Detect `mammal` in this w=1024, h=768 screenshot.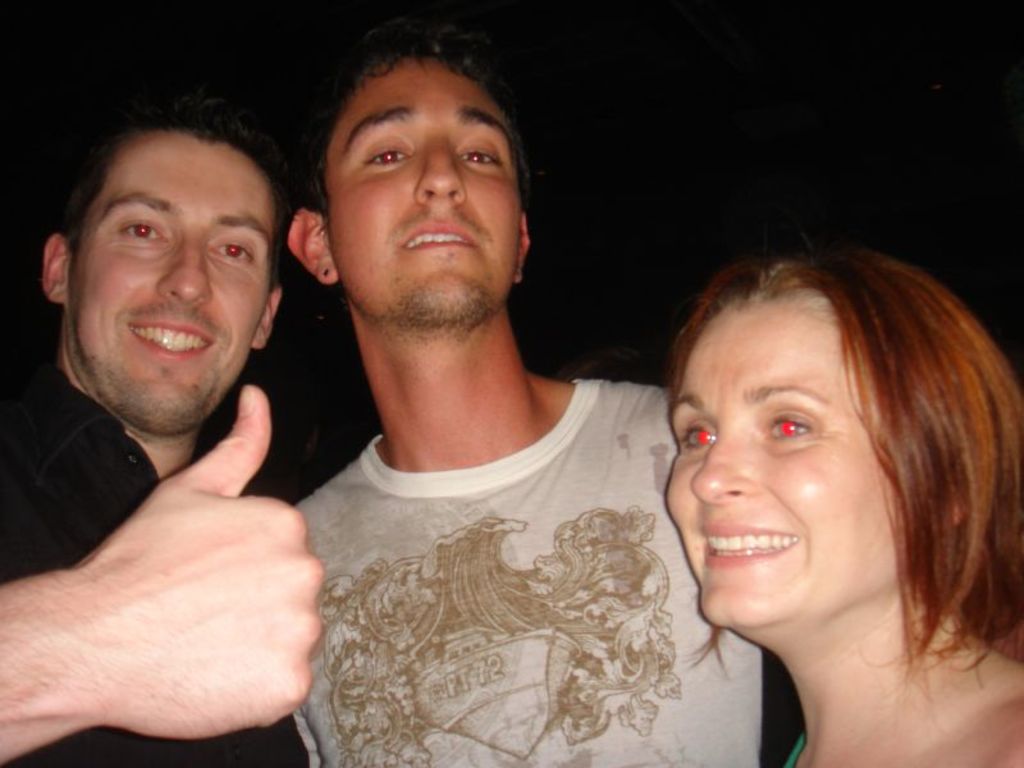
Detection: x1=200, y1=36, x2=740, y2=767.
